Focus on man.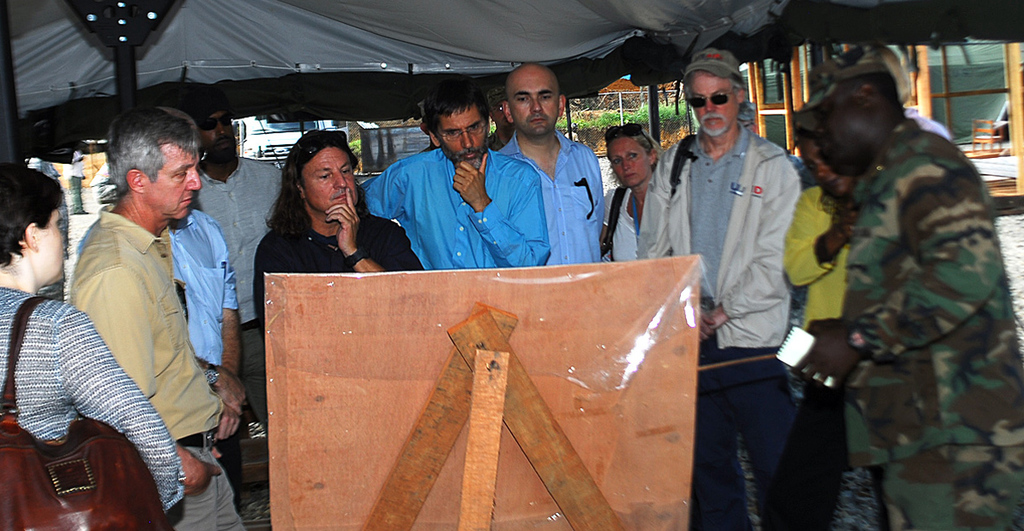
Focused at [78, 208, 241, 444].
